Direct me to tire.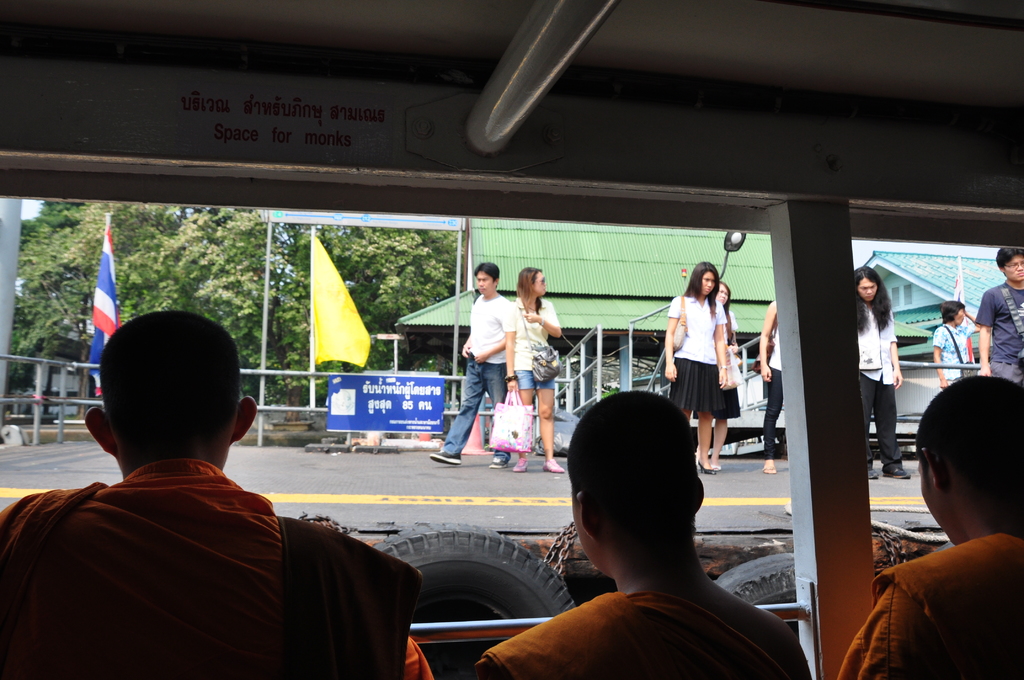
Direction: rect(366, 528, 577, 620).
